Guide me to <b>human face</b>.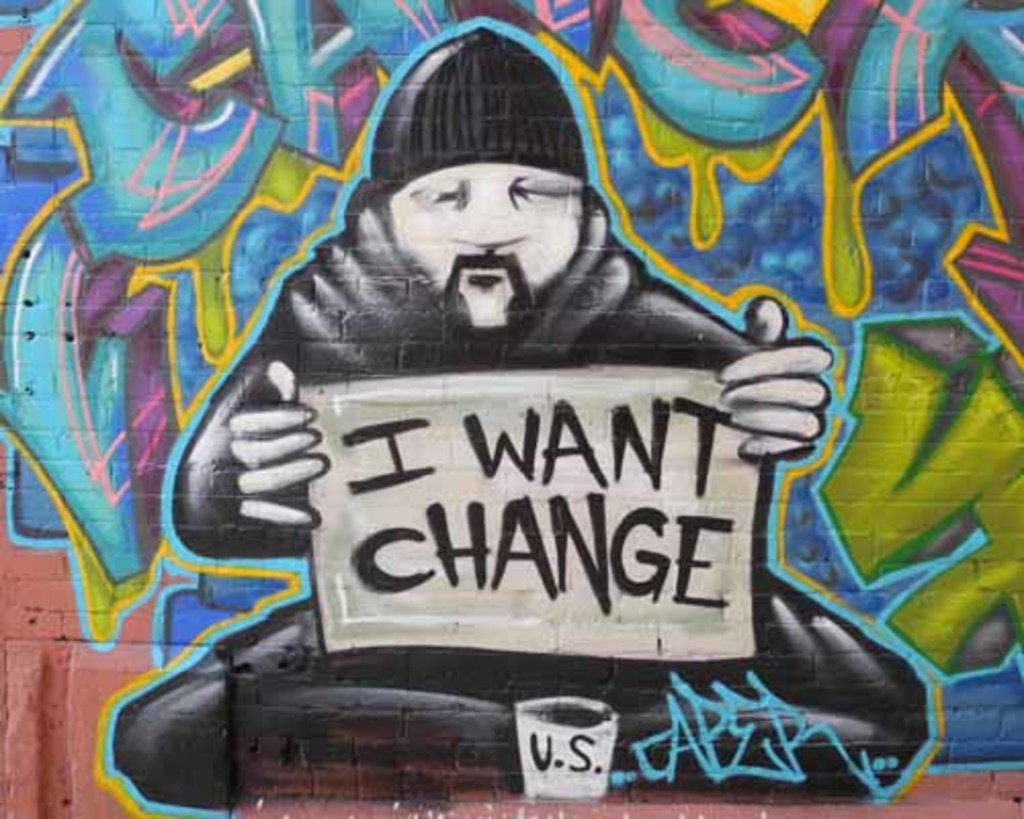
Guidance: Rect(358, 139, 621, 315).
